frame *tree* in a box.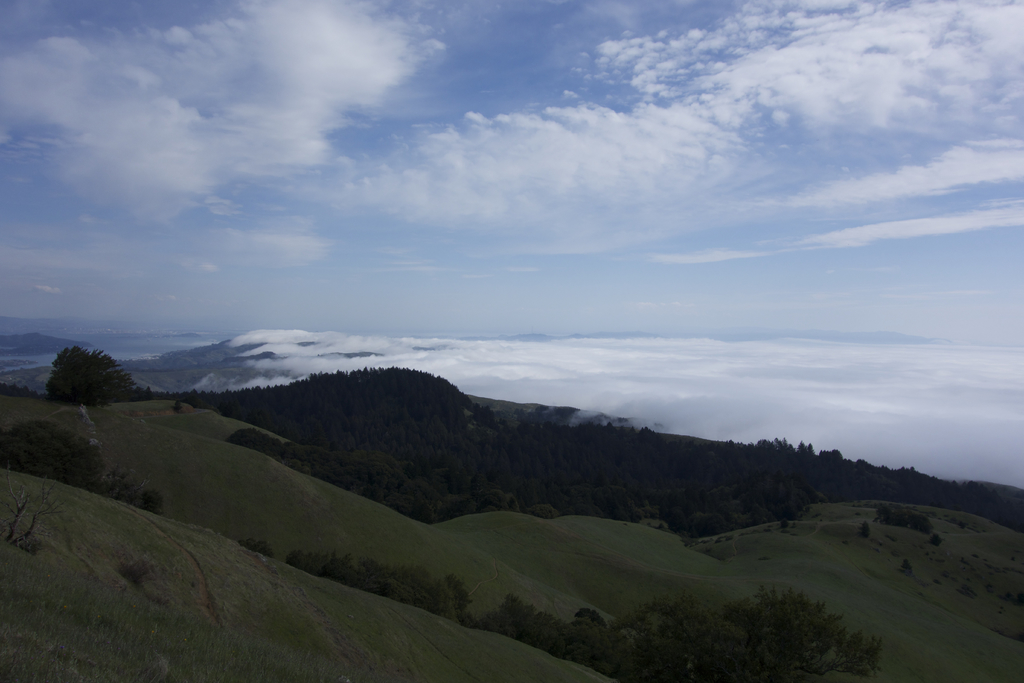
{"left": 44, "top": 342, "right": 146, "bottom": 407}.
